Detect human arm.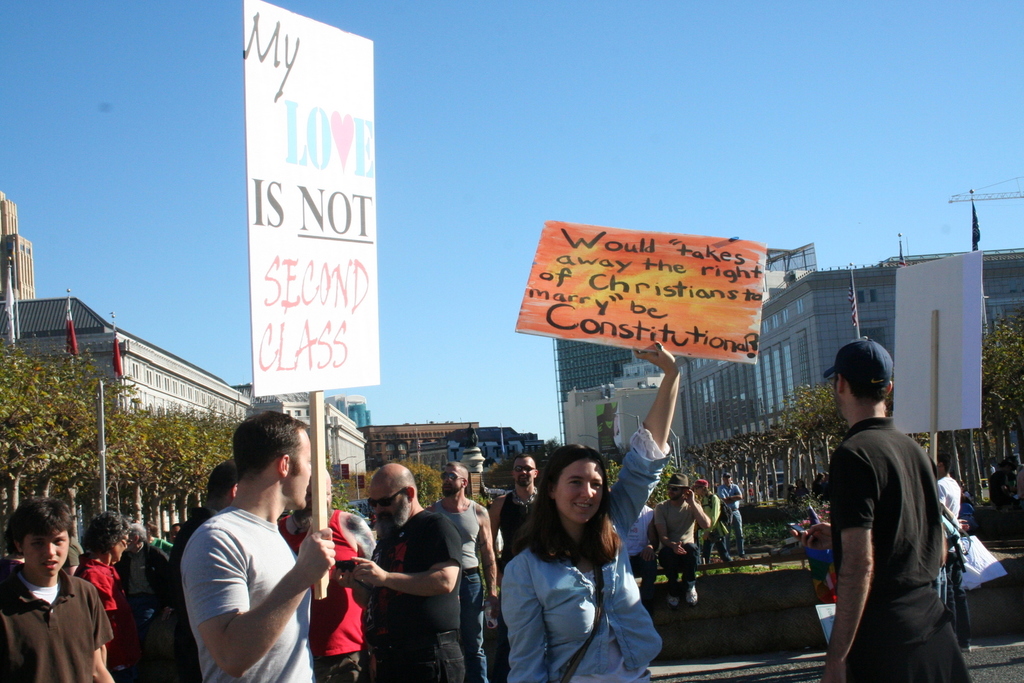
Detected at 172 518 304 667.
